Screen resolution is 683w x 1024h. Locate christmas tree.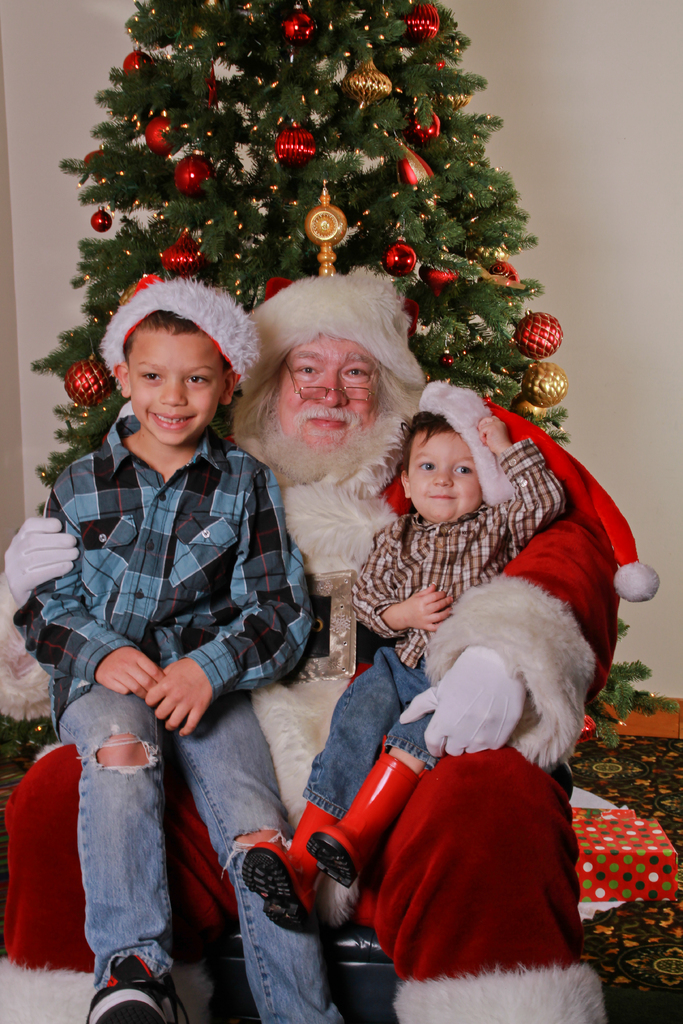
box(0, 0, 682, 815).
